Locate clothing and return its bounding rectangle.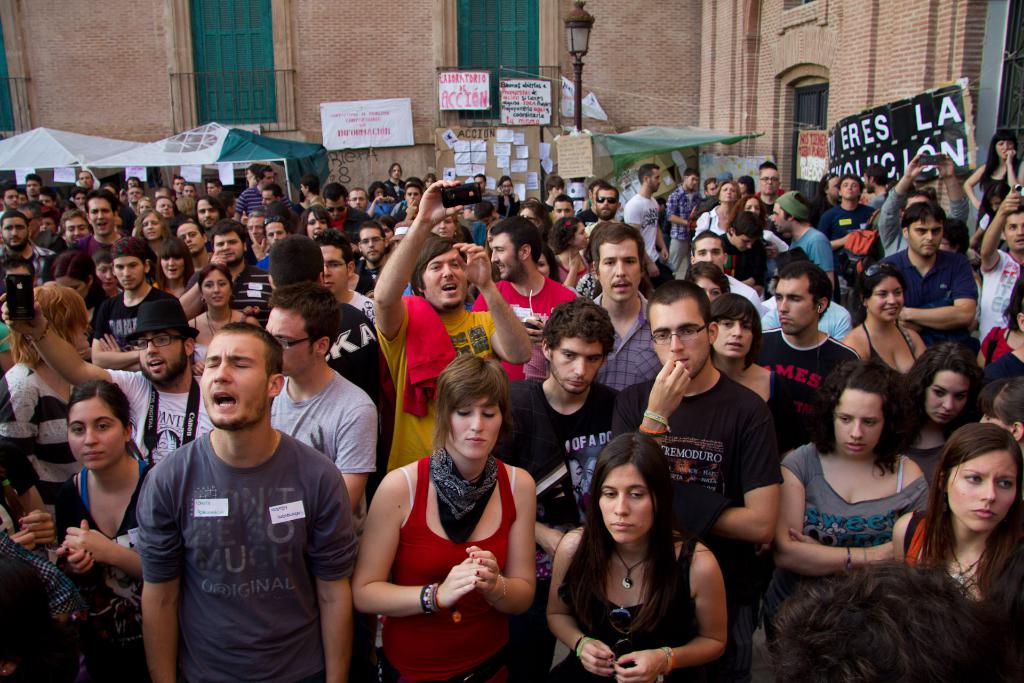
BBox(264, 368, 377, 682).
